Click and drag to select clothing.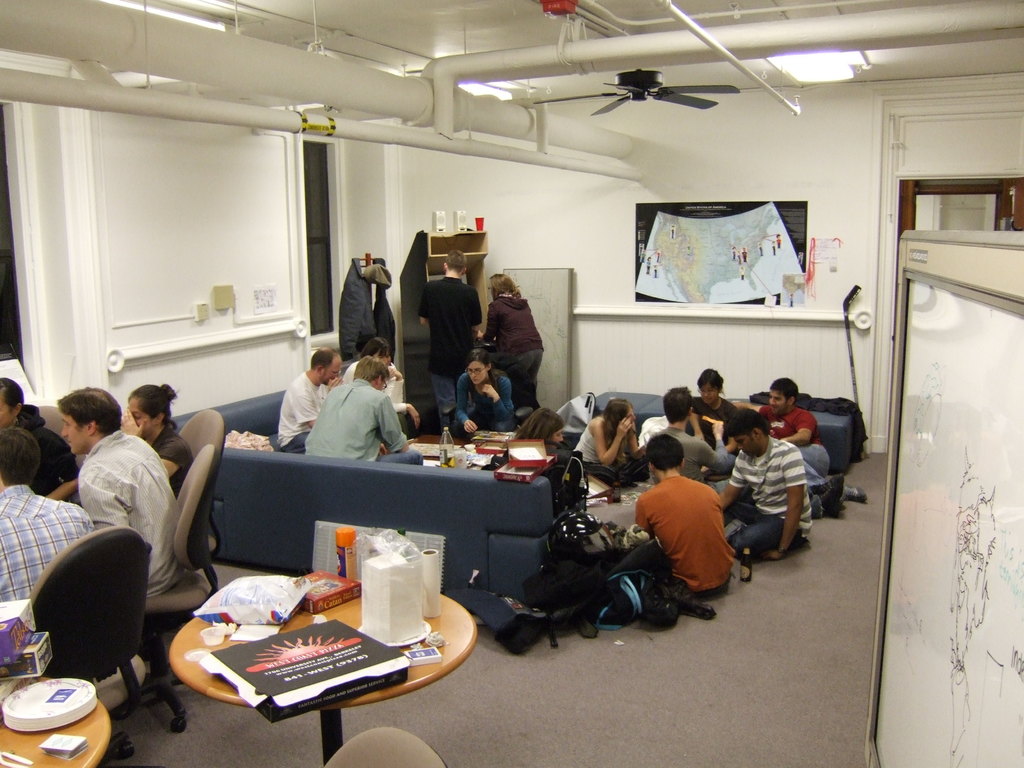
Selection: x1=758 y1=407 x2=831 y2=484.
